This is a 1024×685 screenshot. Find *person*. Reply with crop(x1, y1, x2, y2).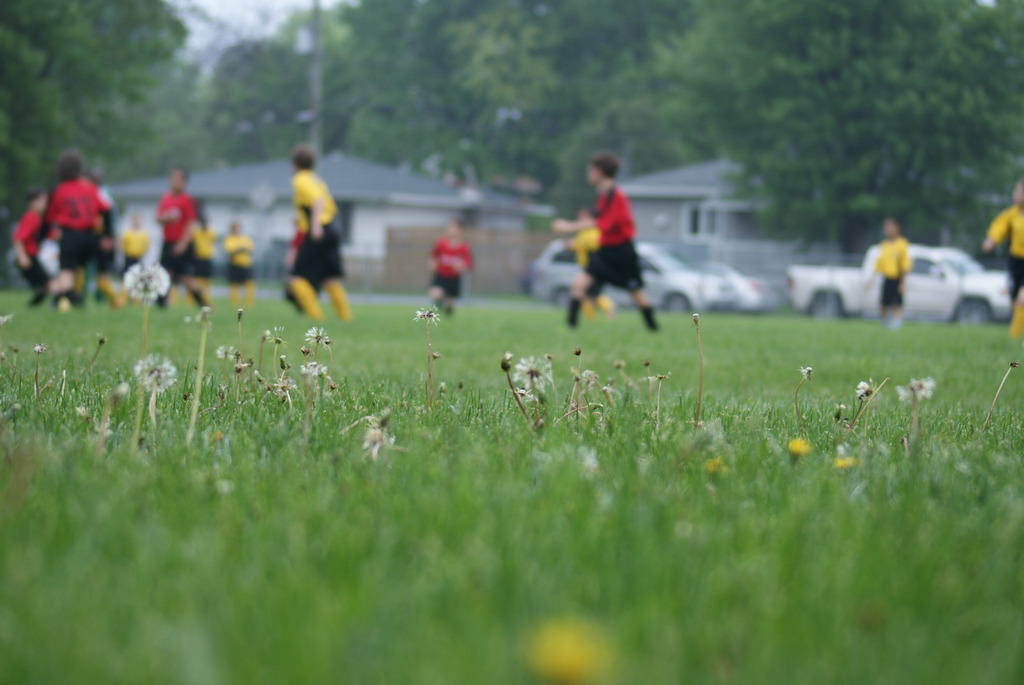
crop(556, 159, 662, 329).
